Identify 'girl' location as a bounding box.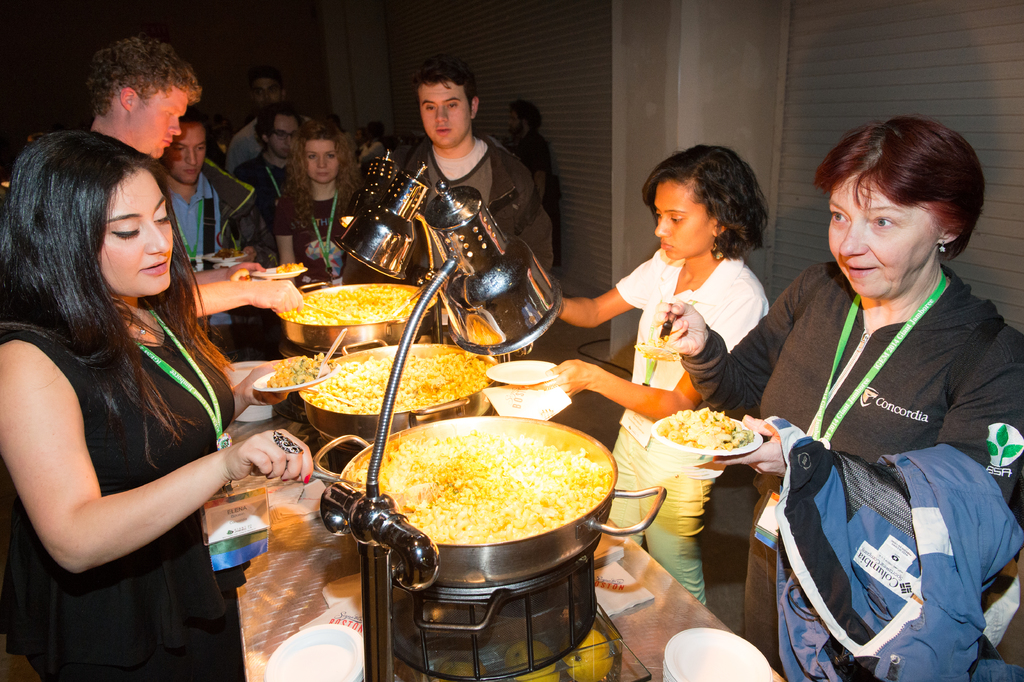
bbox(557, 145, 772, 606).
